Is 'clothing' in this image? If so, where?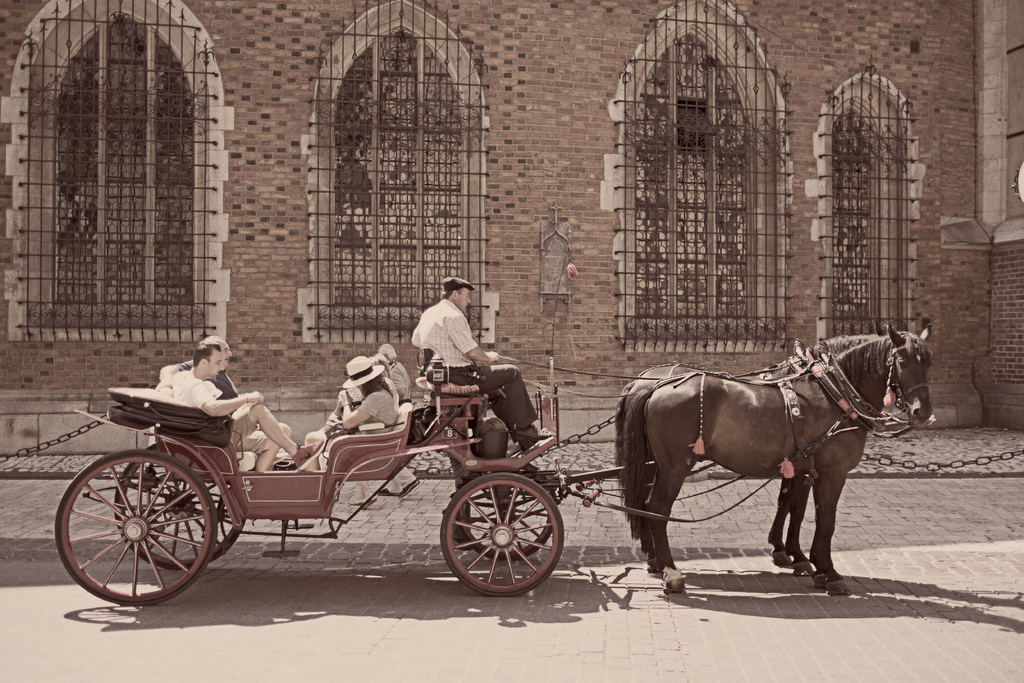
Yes, at select_region(176, 358, 239, 416).
